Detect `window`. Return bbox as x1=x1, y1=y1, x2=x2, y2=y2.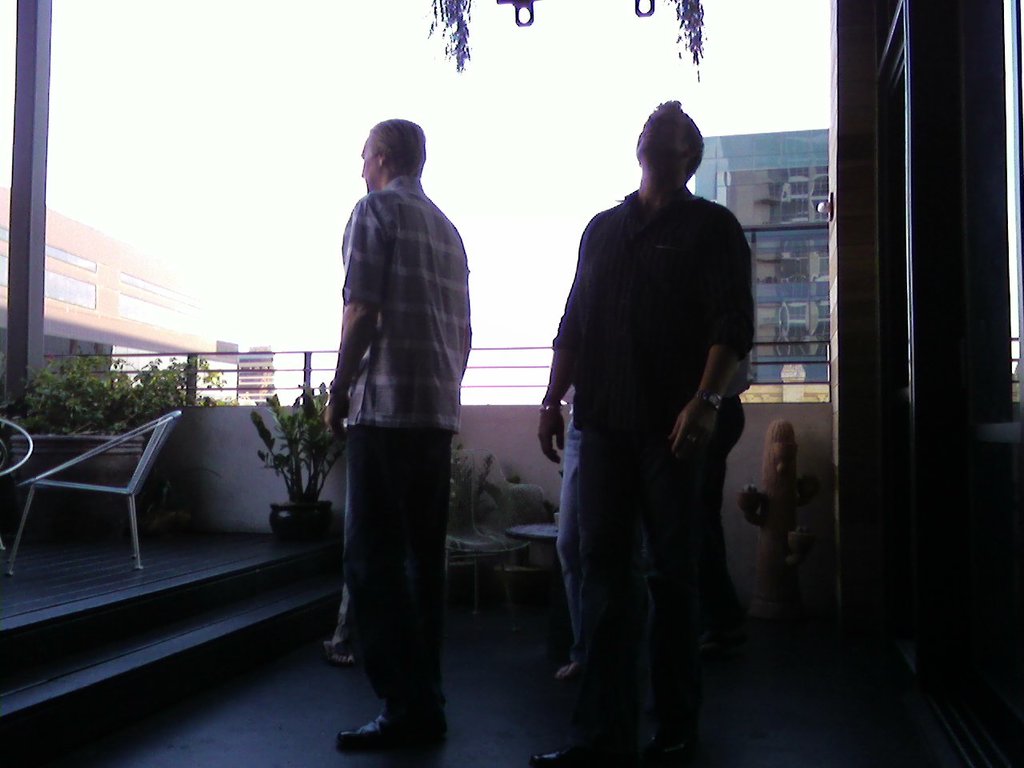
x1=118, y1=292, x2=206, y2=330.
